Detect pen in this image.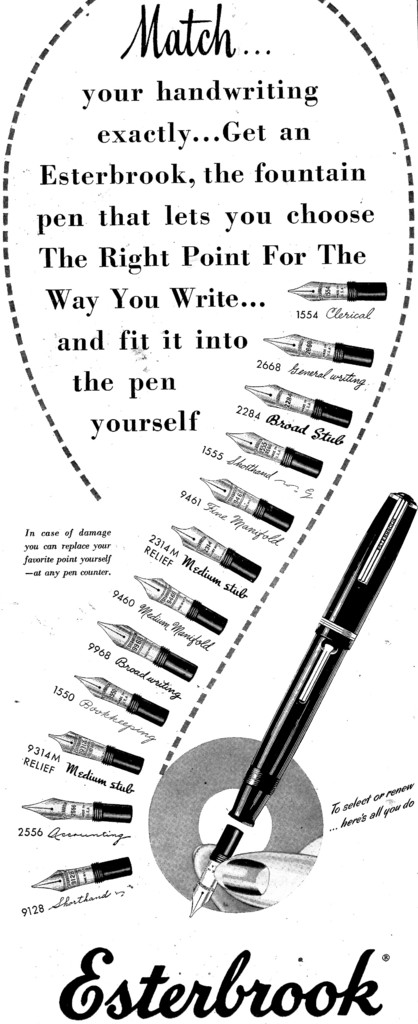
Detection: {"x1": 73, "y1": 678, "x2": 180, "y2": 723}.
